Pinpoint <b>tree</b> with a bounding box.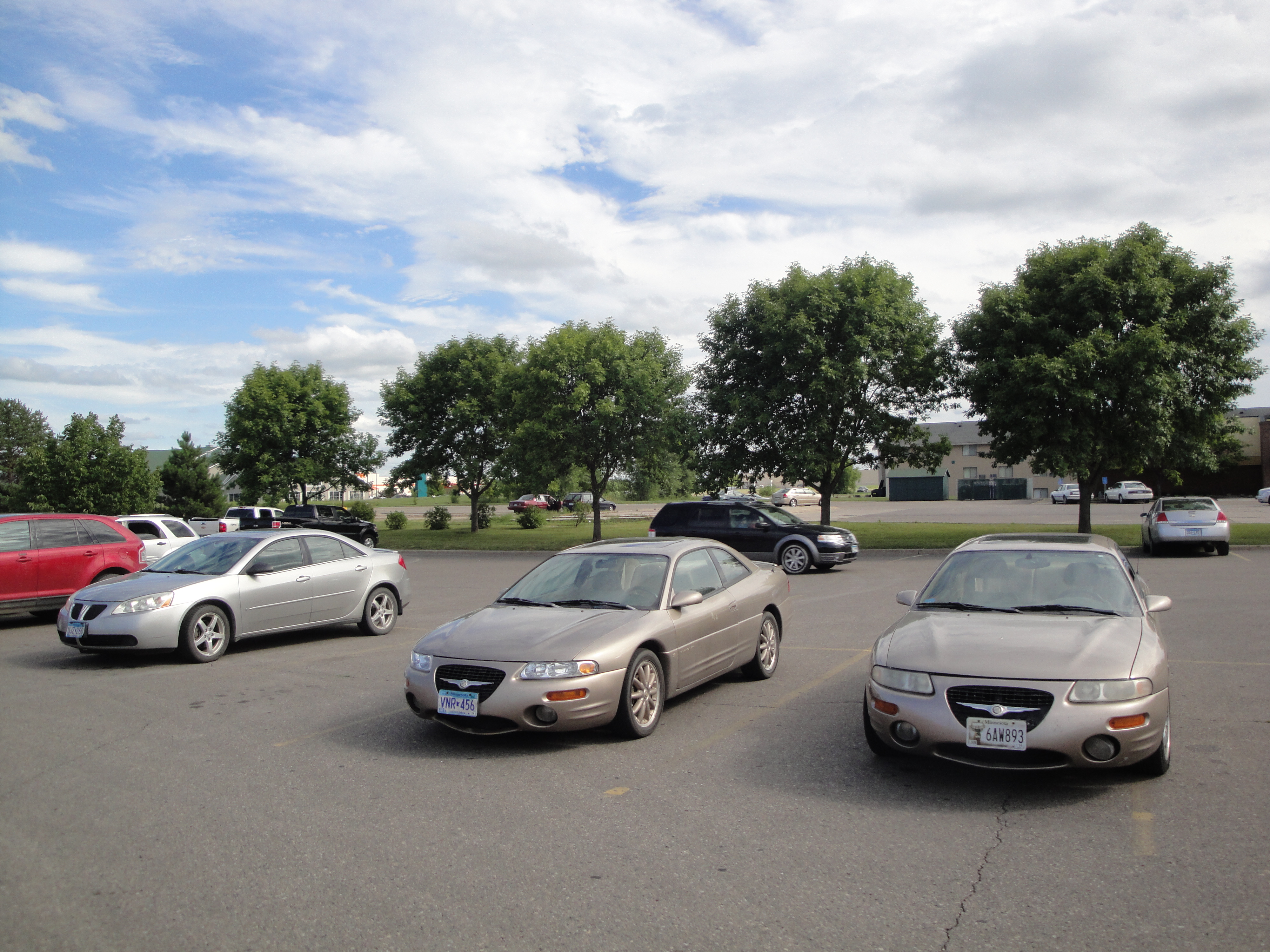
[291,74,400,163].
